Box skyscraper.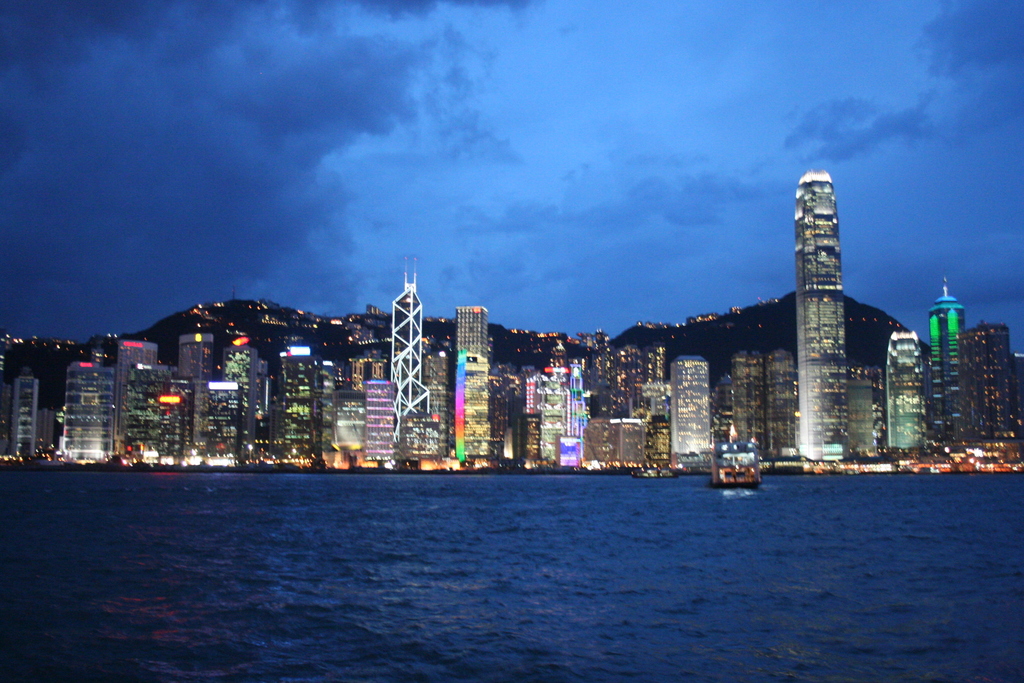
left=120, top=366, right=198, bottom=465.
